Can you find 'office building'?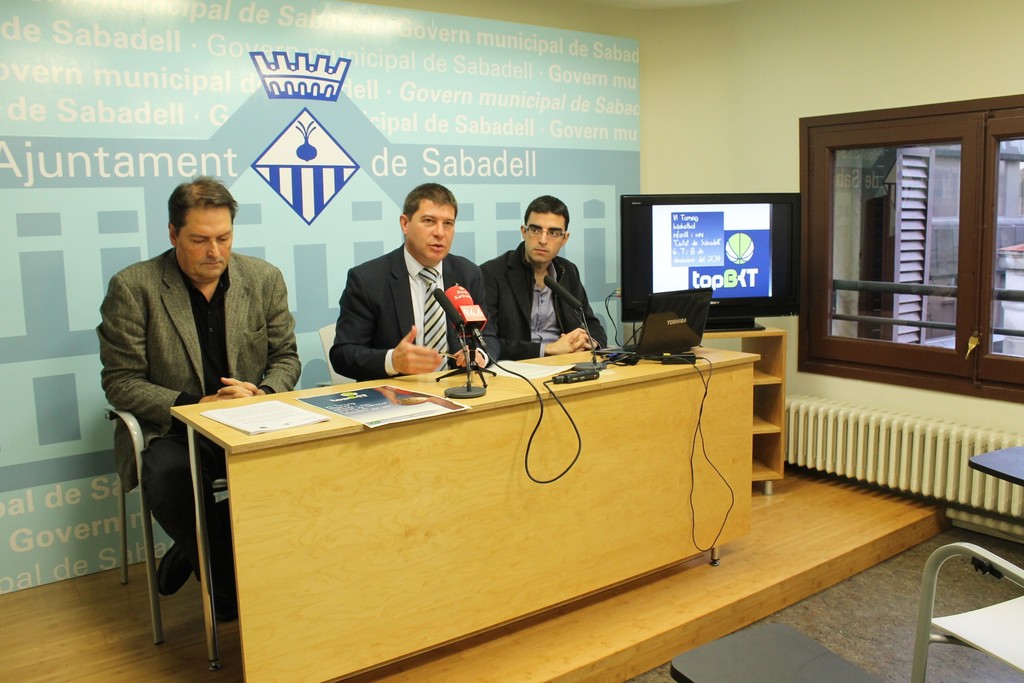
Yes, bounding box: <bbox>56, 22, 913, 682</bbox>.
